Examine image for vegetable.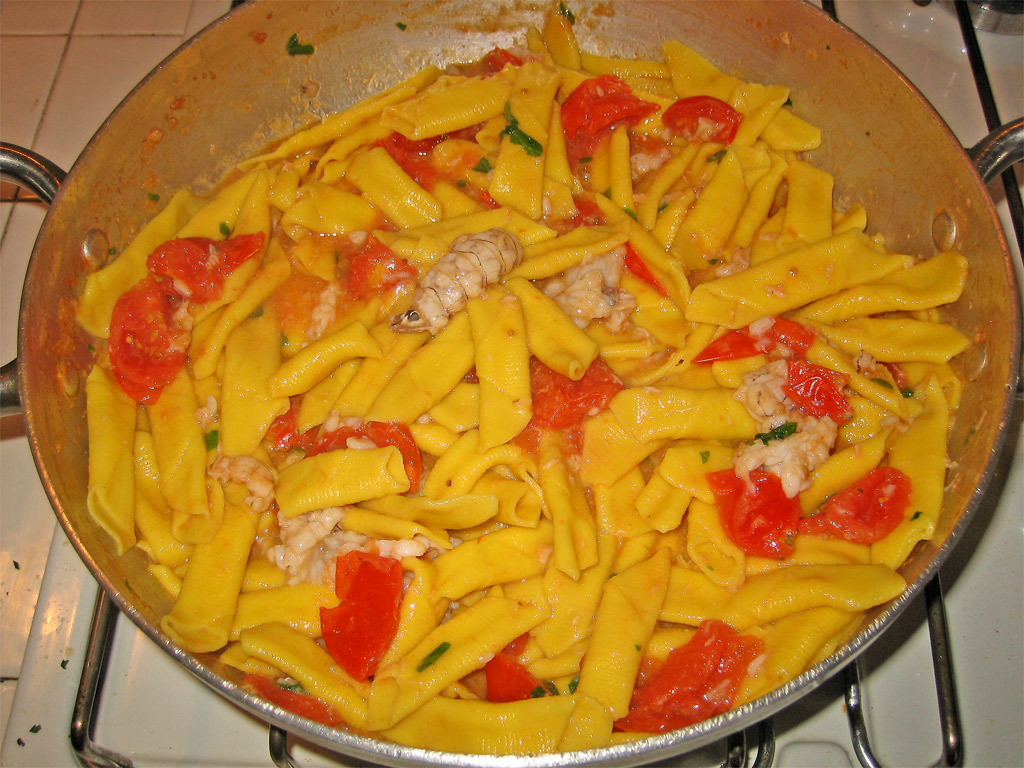
Examination result: [left=372, top=129, right=472, bottom=195].
